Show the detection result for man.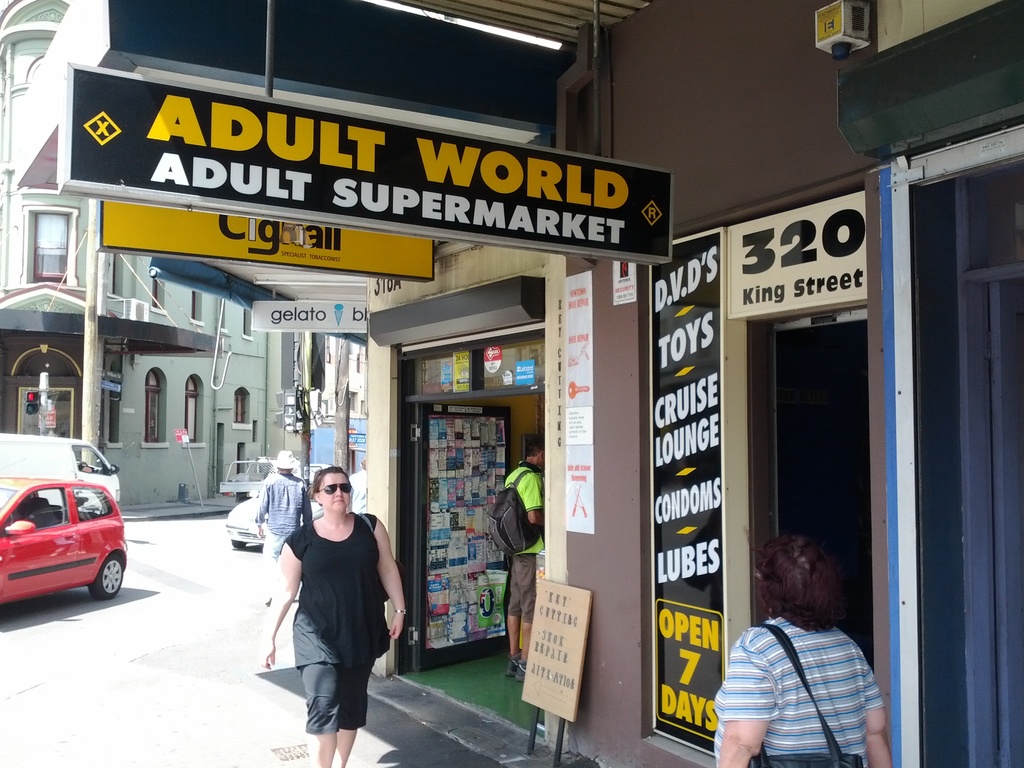
253/450/308/609.
